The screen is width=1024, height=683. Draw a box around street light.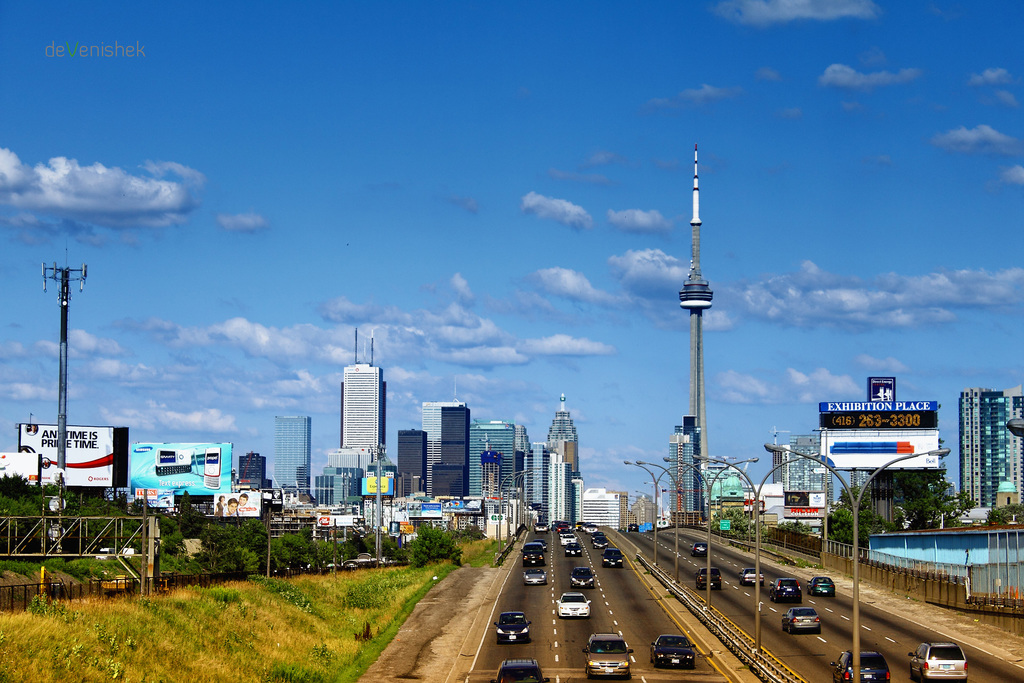
[764, 438, 956, 679].
